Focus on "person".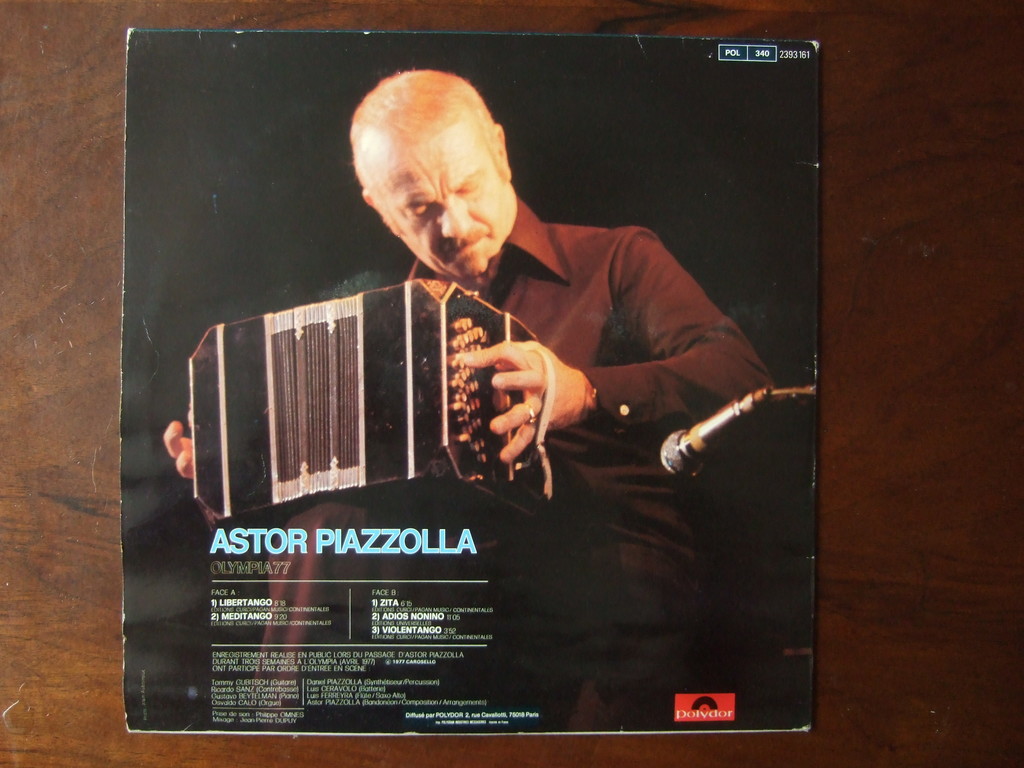
Focused at 161 69 778 728.
